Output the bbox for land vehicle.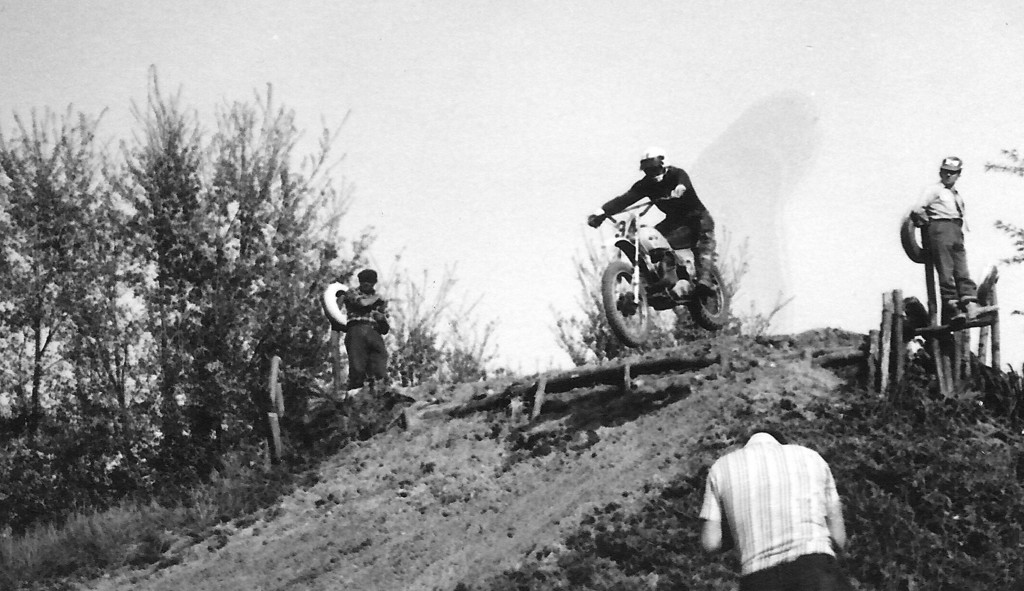
593:191:733:340.
